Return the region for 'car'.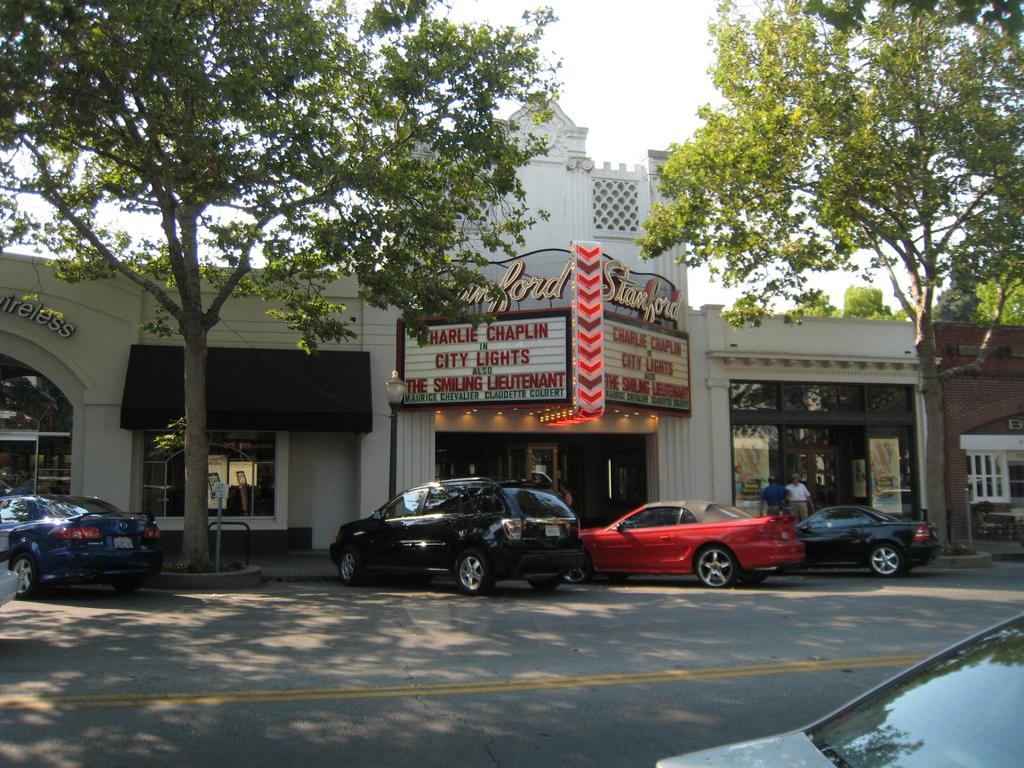
[left=316, top=475, right=605, bottom=595].
